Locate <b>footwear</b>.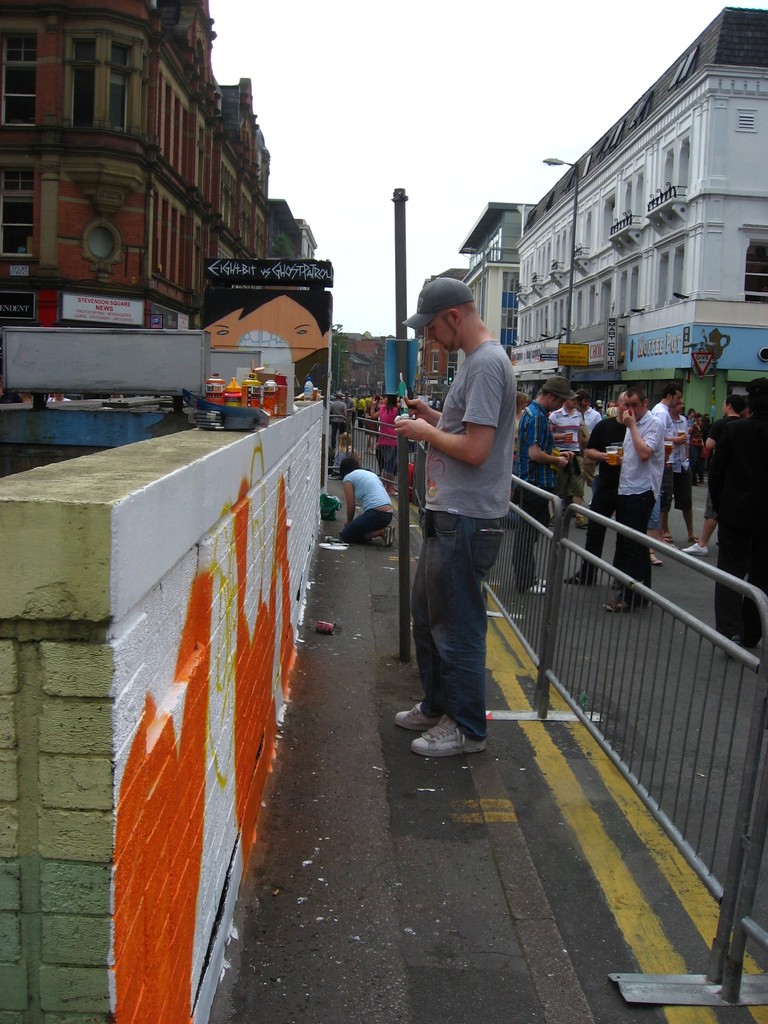
Bounding box: x1=550, y1=515, x2=557, y2=529.
